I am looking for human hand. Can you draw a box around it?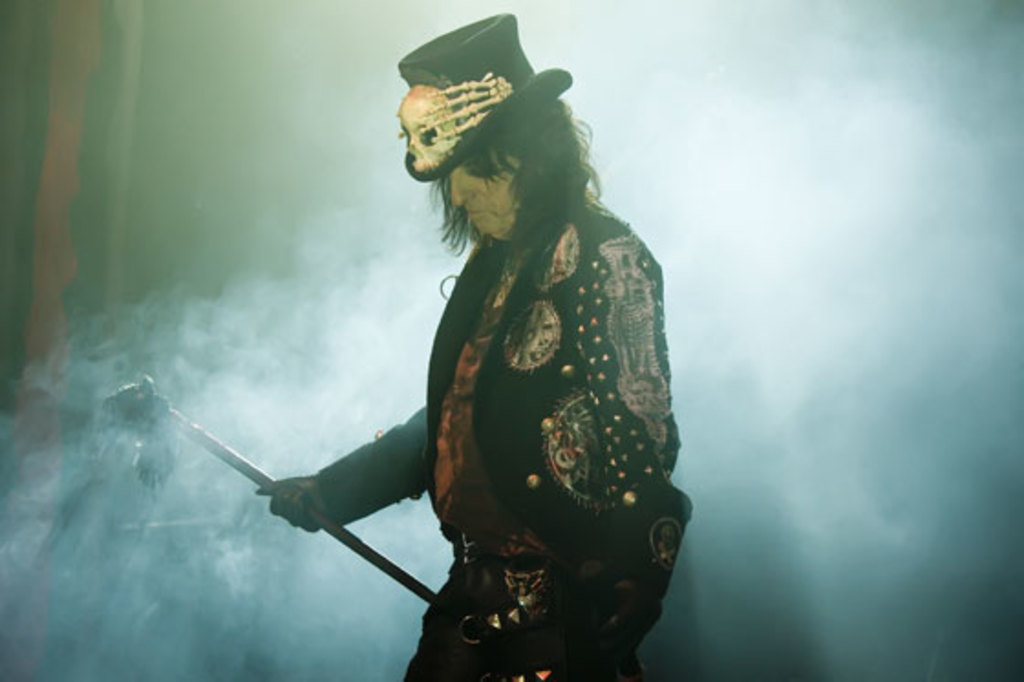
Sure, the bounding box is Rect(254, 463, 322, 541).
